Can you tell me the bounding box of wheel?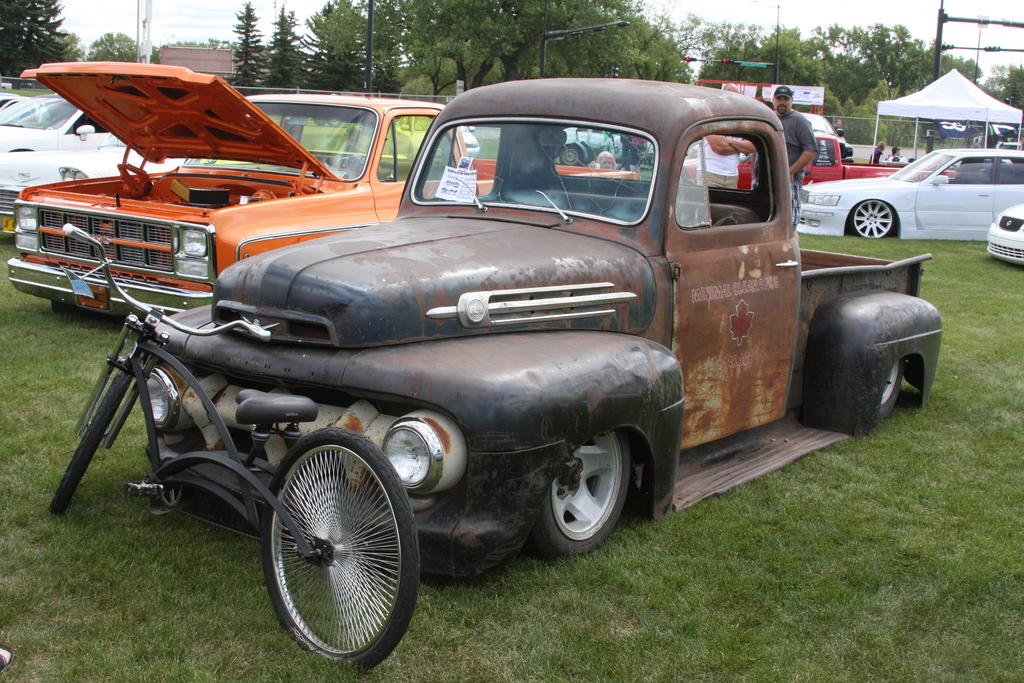
detection(47, 361, 131, 512).
